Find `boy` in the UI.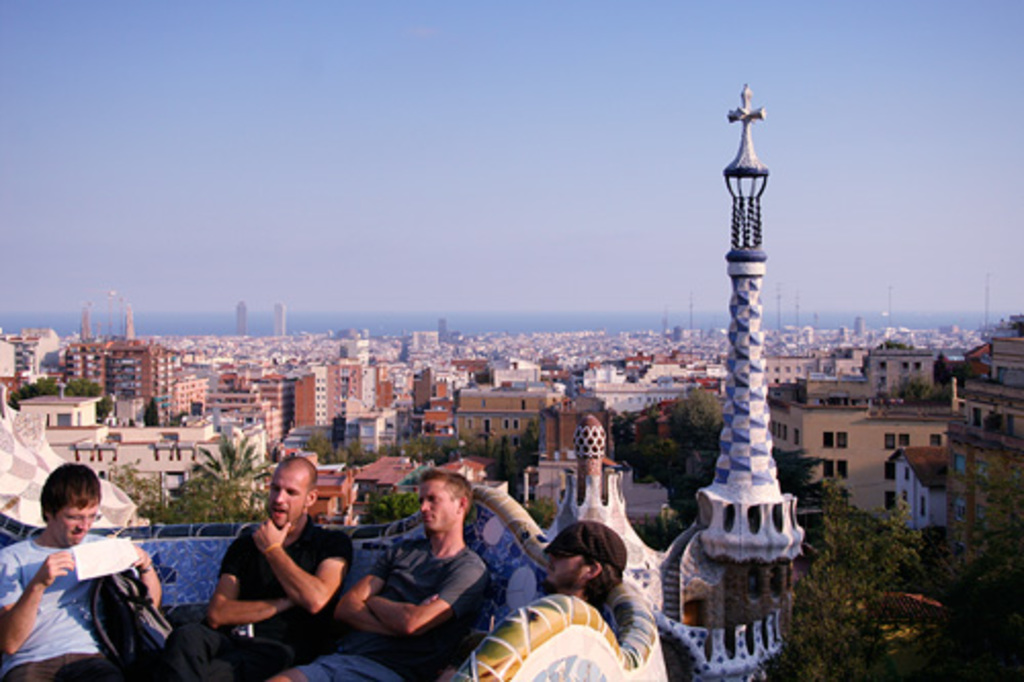
UI element at region(541, 518, 629, 602).
